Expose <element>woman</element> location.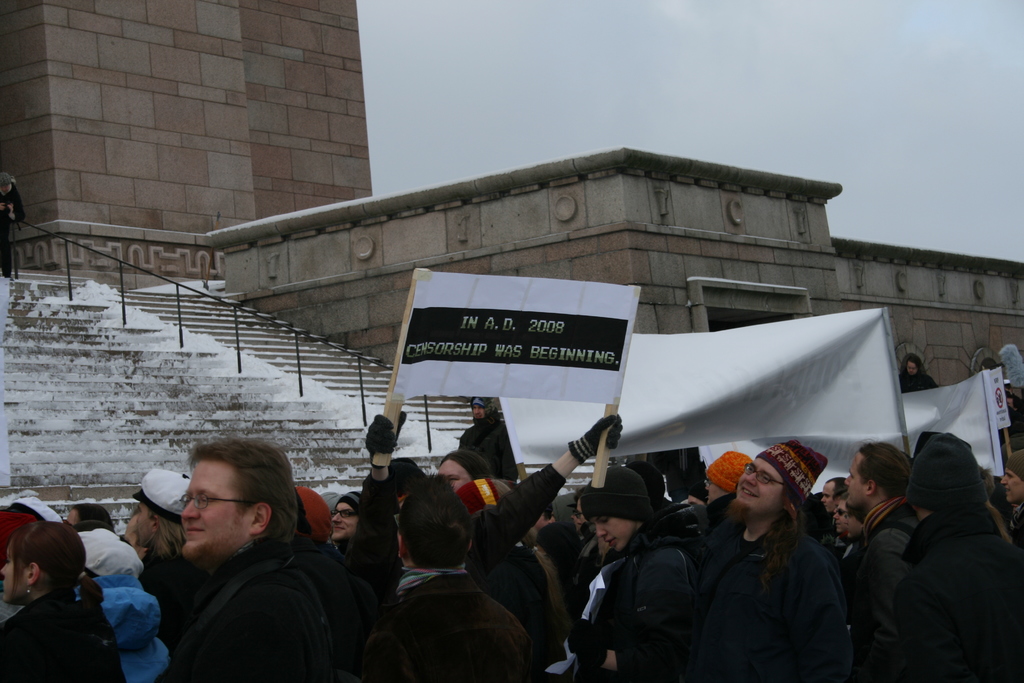
Exposed at 564,458,694,680.
